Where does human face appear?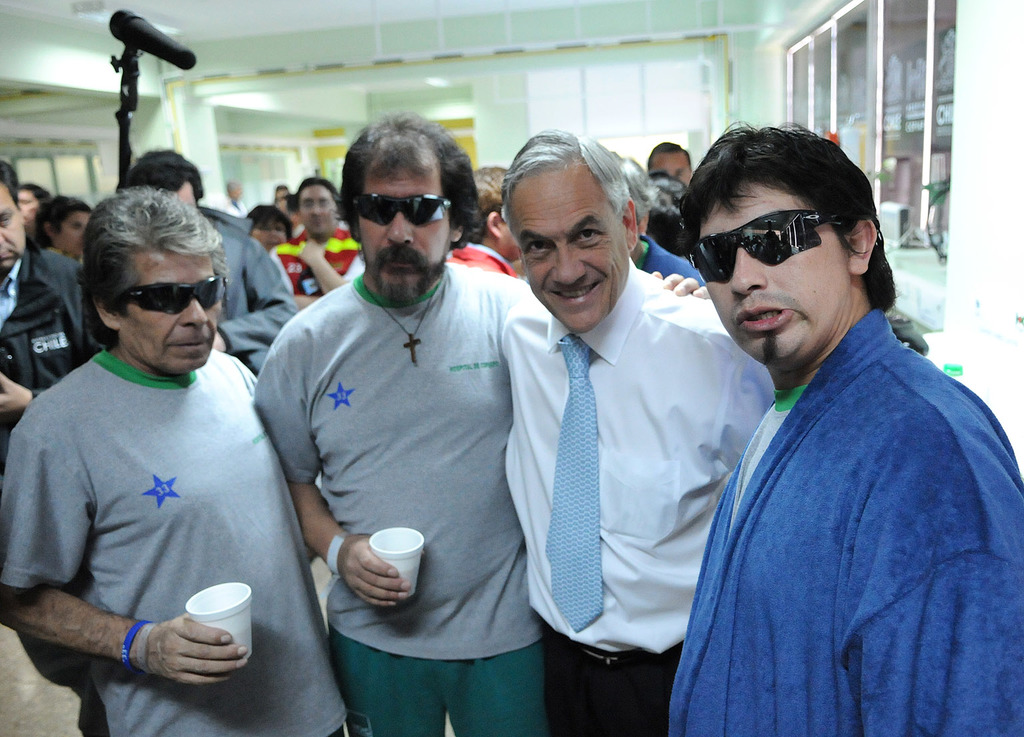
Appears at <box>52,209,93,259</box>.
